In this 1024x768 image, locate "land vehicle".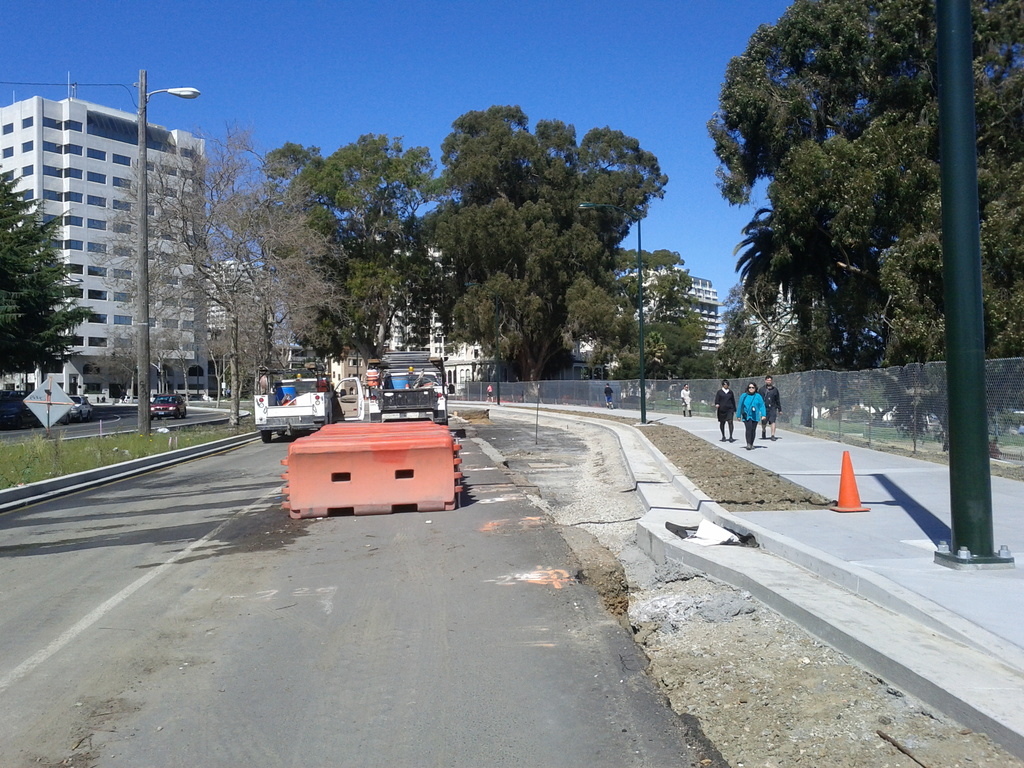
Bounding box: <region>370, 367, 456, 426</region>.
